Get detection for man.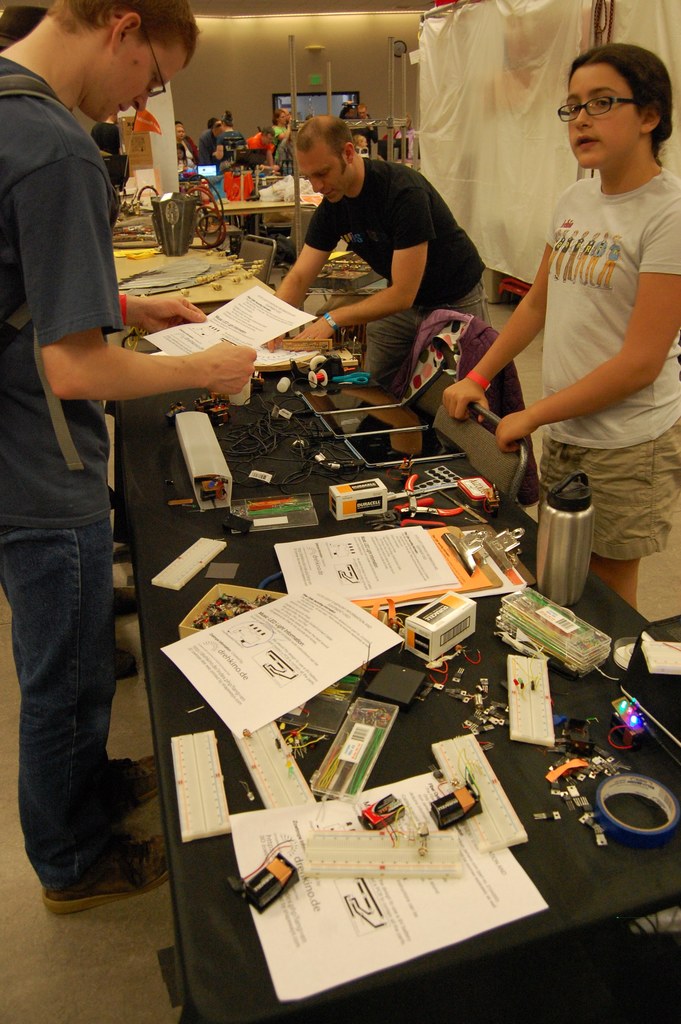
Detection: <box>260,113,493,394</box>.
